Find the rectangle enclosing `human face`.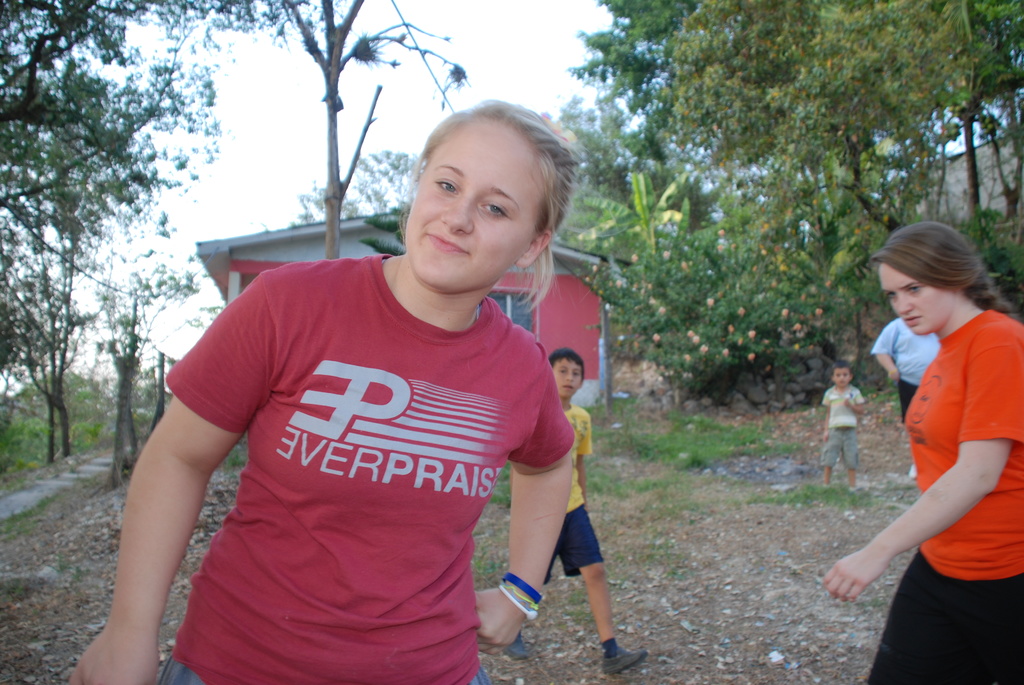
554 354 583 398.
